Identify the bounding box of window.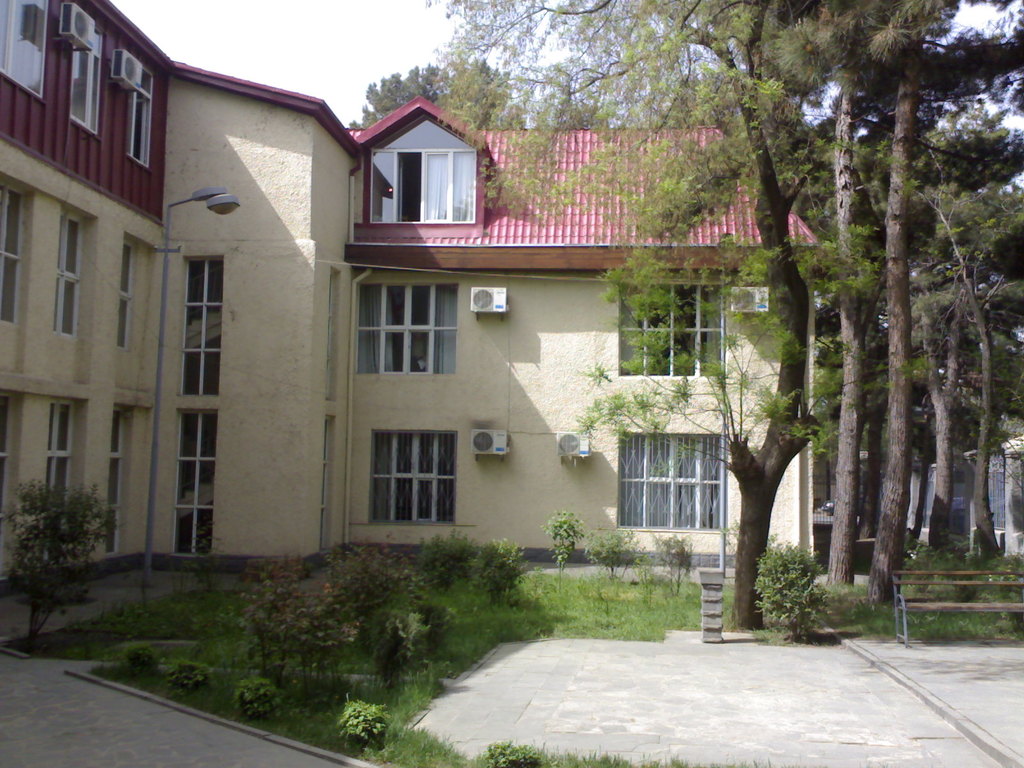
[108,407,127,553].
